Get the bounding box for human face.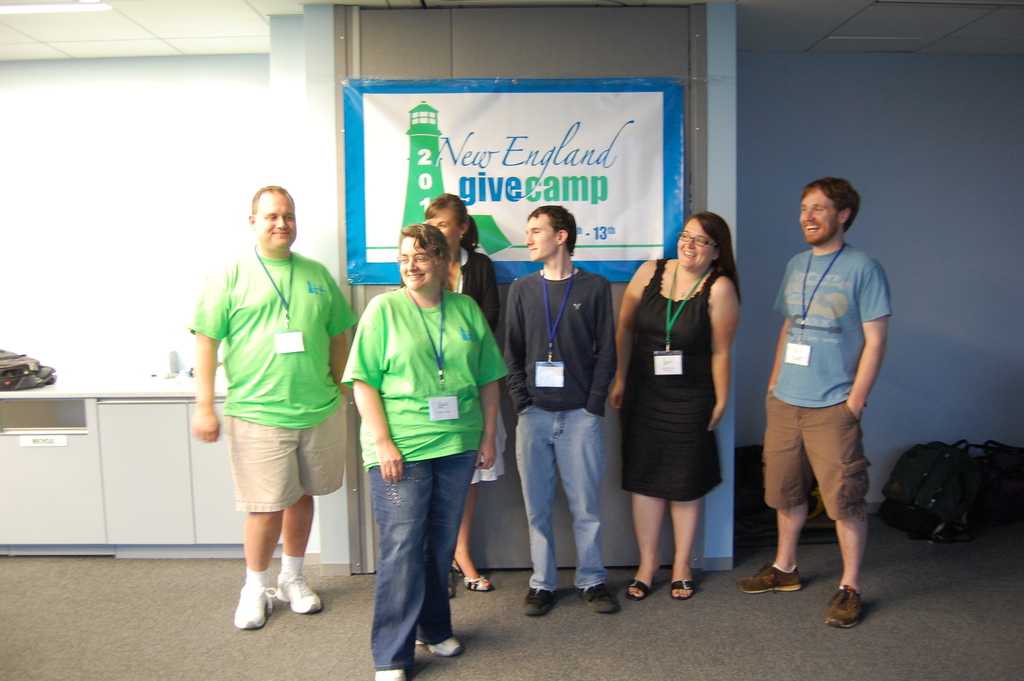
bbox(403, 240, 442, 291).
